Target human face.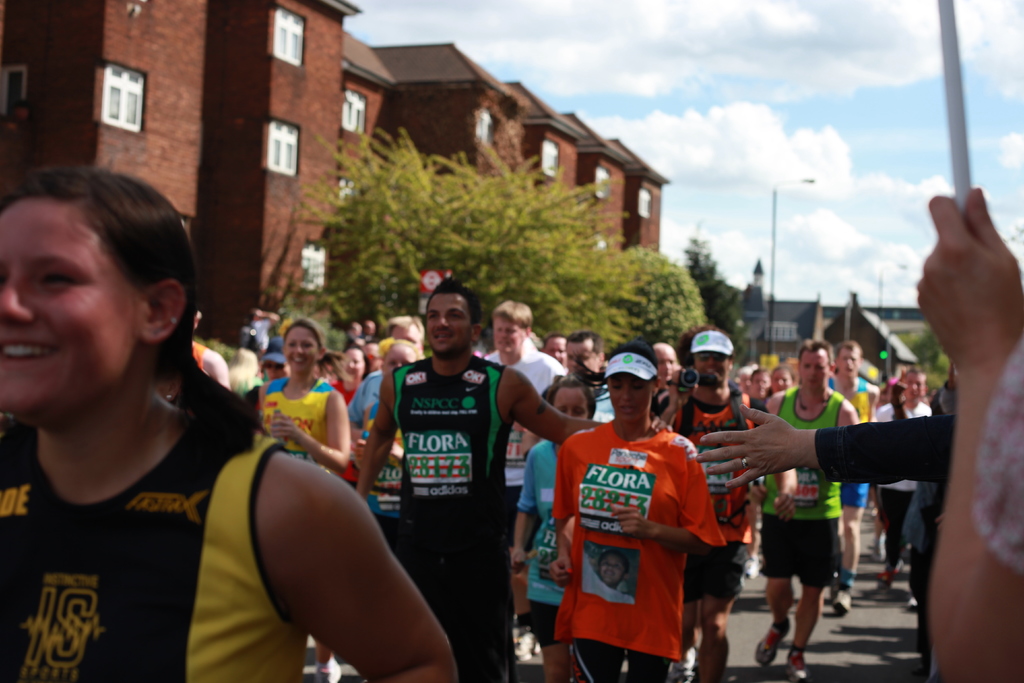
Target region: left=543, top=387, right=592, bottom=429.
